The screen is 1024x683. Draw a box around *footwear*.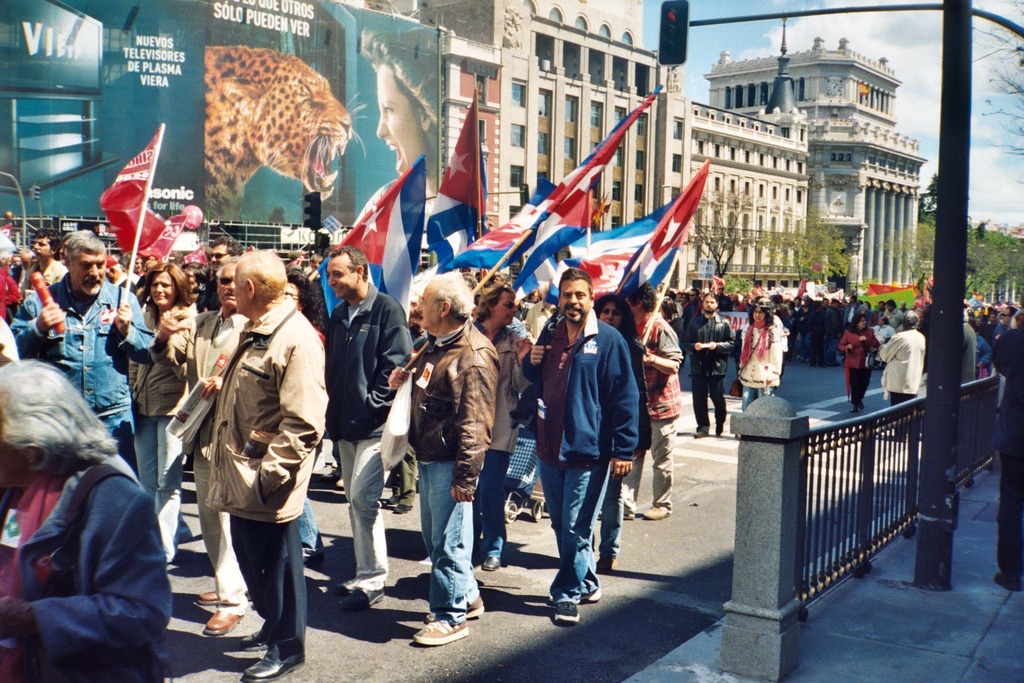
region(207, 608, 247, 638).
